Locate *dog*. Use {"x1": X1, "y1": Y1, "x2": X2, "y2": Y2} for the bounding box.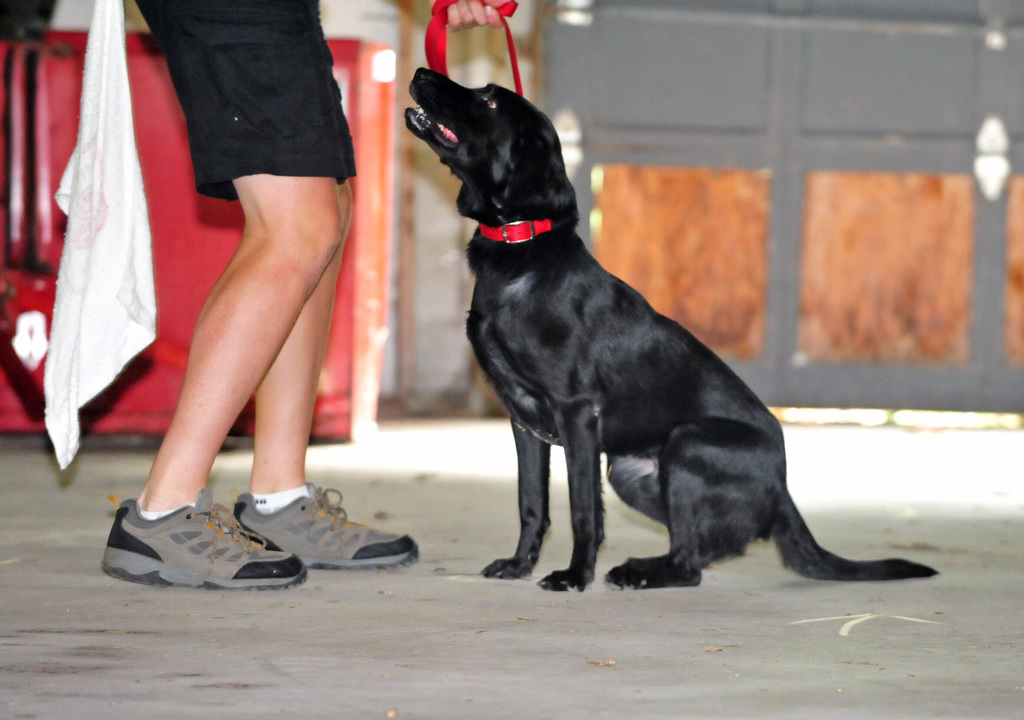
{"x1": 403, "y1": 64, "x2": 941, "y2": 593}.
